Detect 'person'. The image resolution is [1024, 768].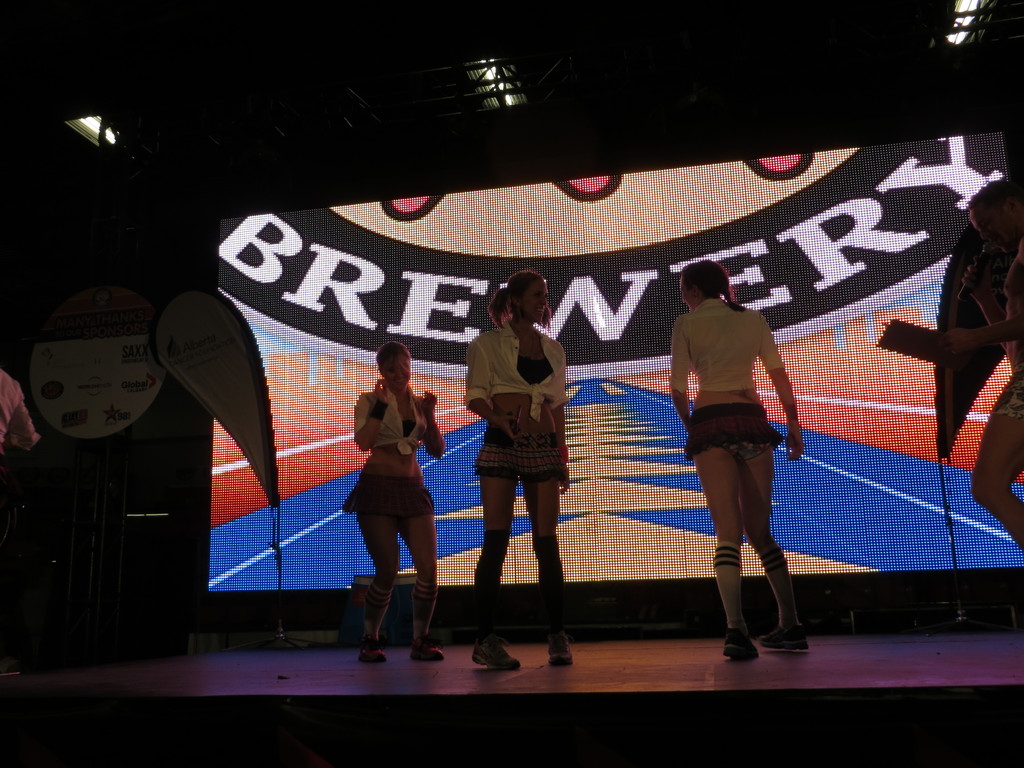
box=[472, 271, 566, 660].
